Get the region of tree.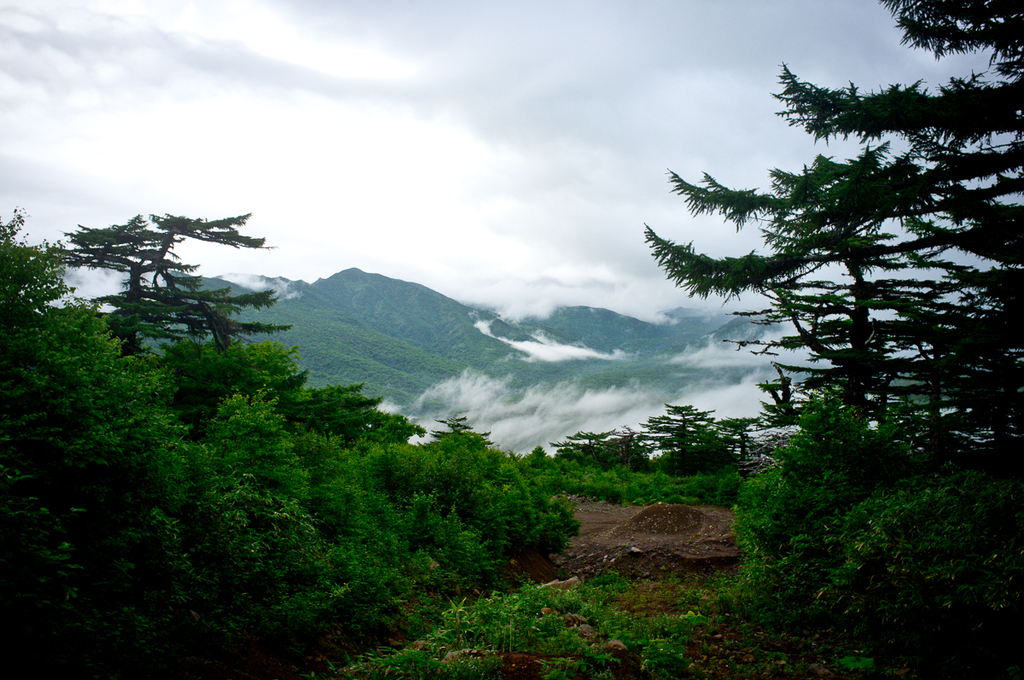
<box>47,189,280,392</box>.
